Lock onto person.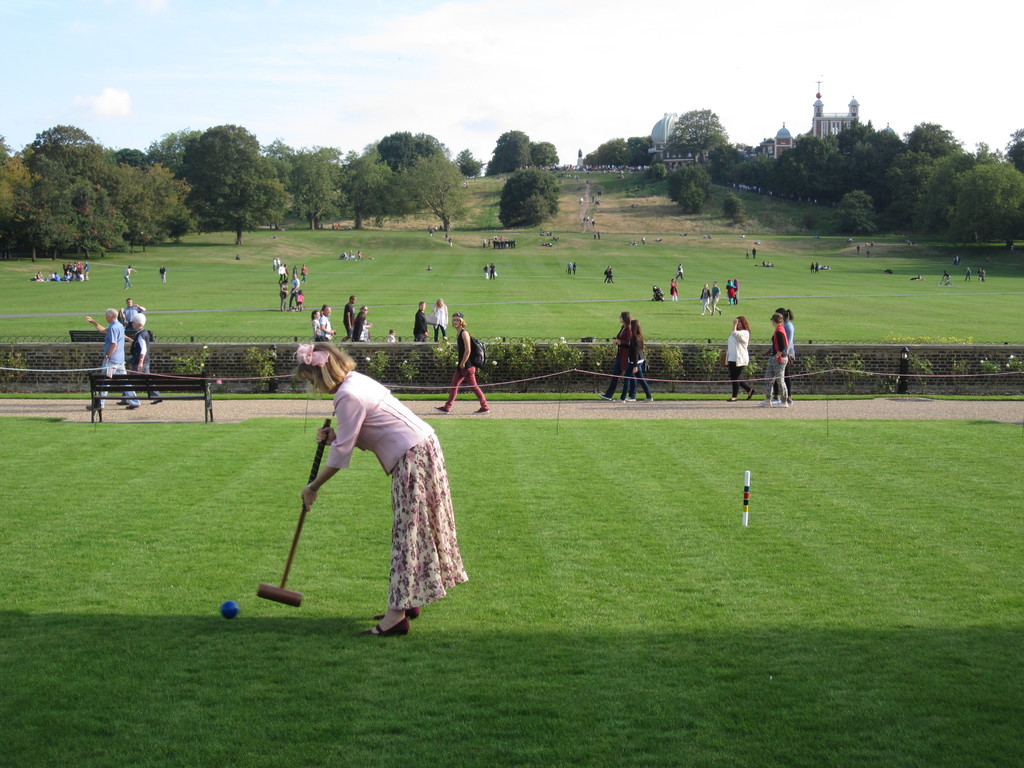
Locked: [left=813, top=260, right=826, bottom=276].
